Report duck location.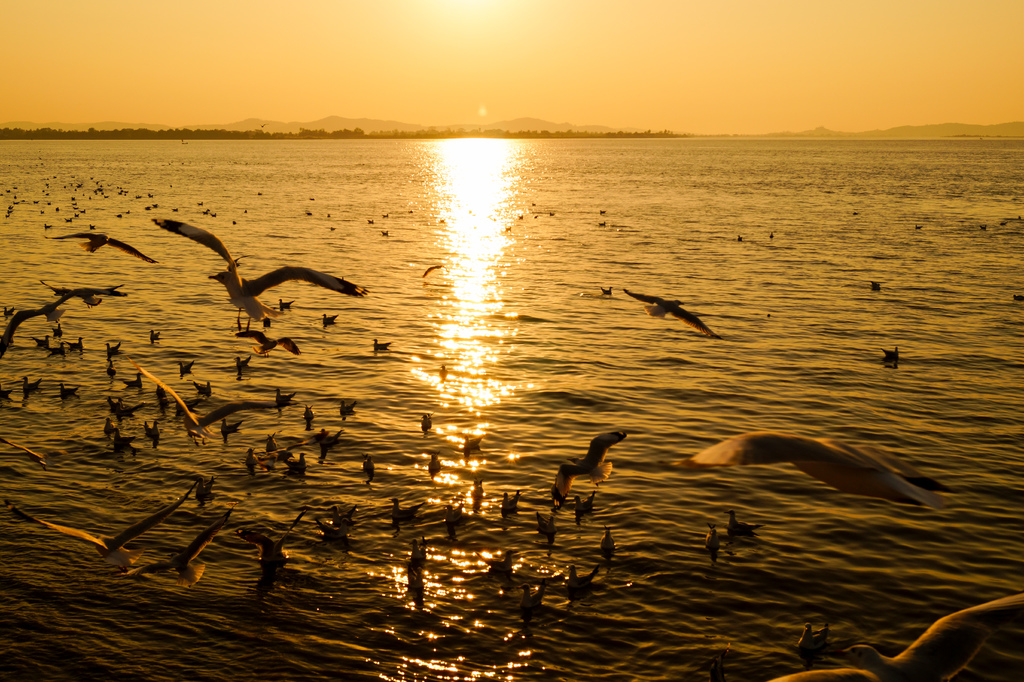
Report: Rect(196, 475, 212, 498).
